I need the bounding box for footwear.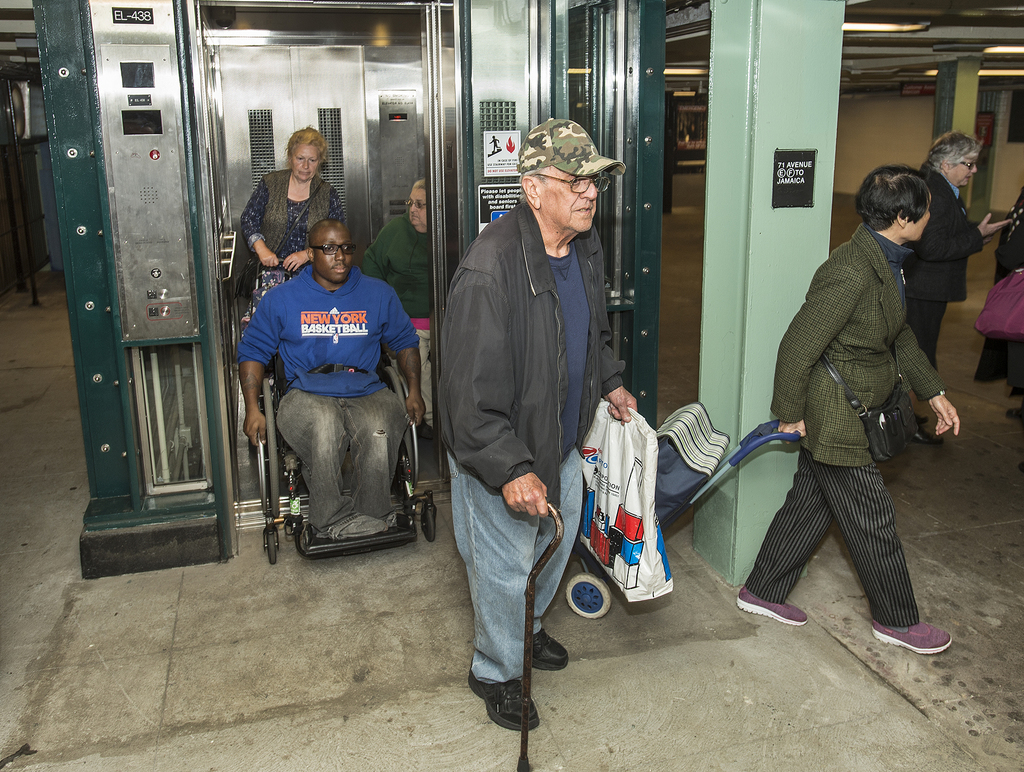
Here it is: crop(312, 516, 387, 534).
